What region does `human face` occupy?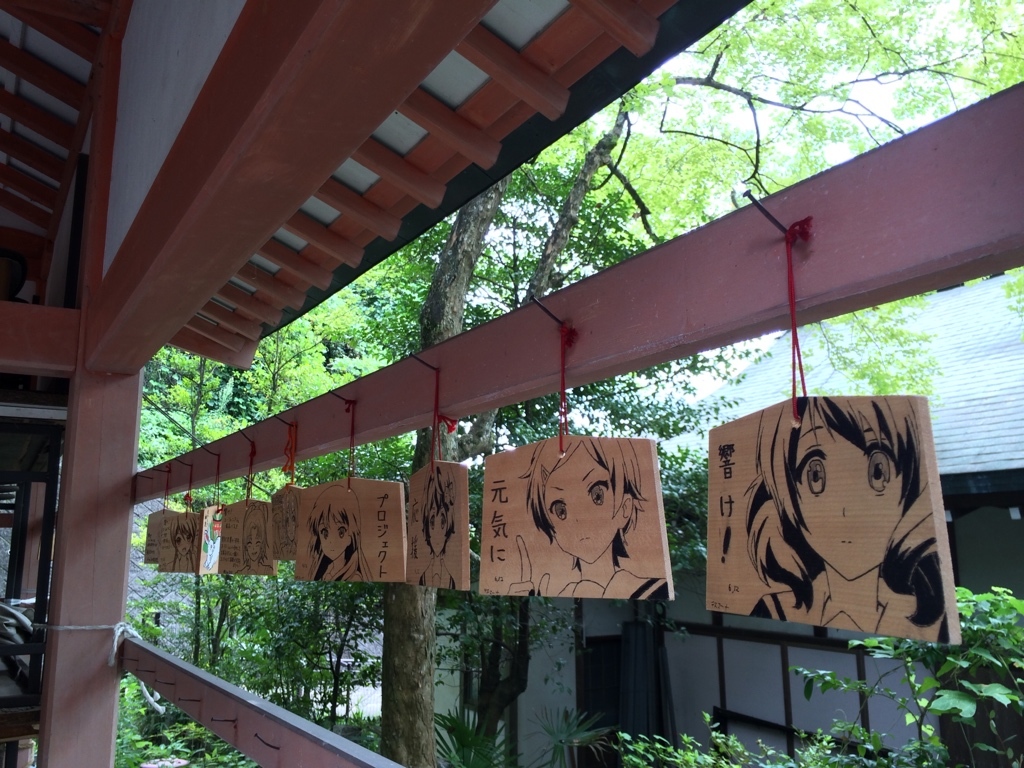
(283, 511, 299, 542).
